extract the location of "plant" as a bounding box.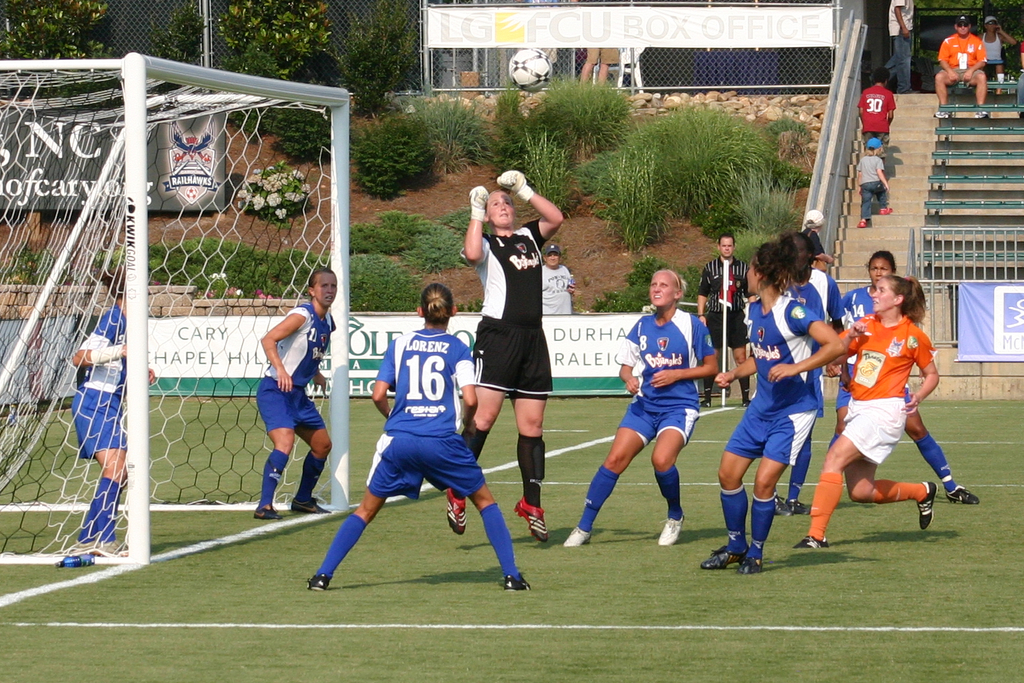
(x1=493, y1=84, x2=532, y2=168).
